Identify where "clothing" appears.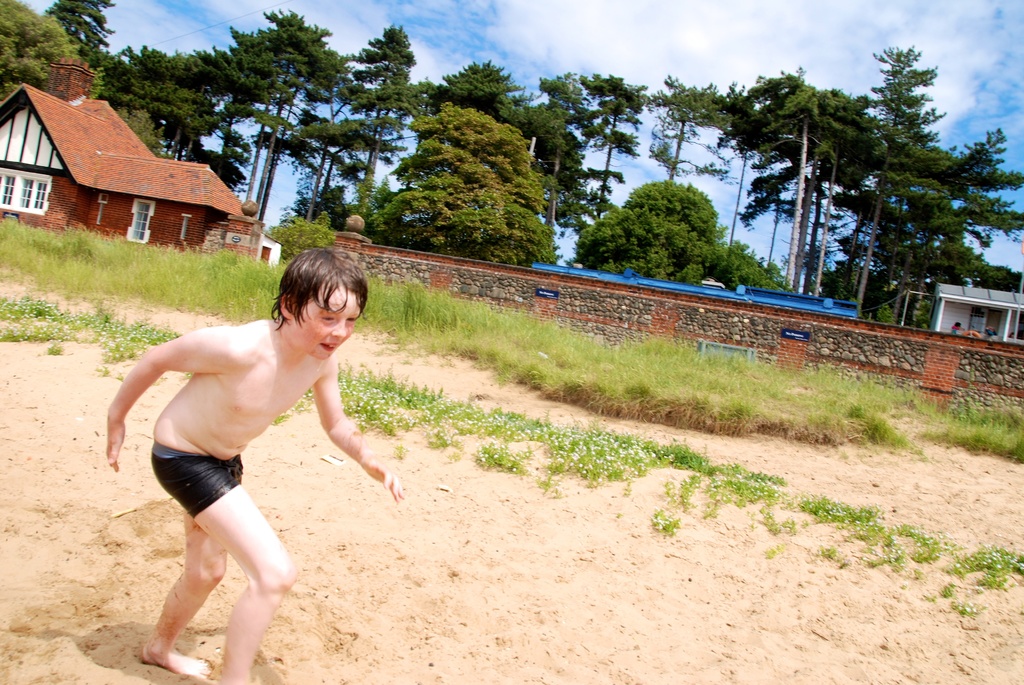
Appears at left=950, top=326, right=957, bottom=333.
